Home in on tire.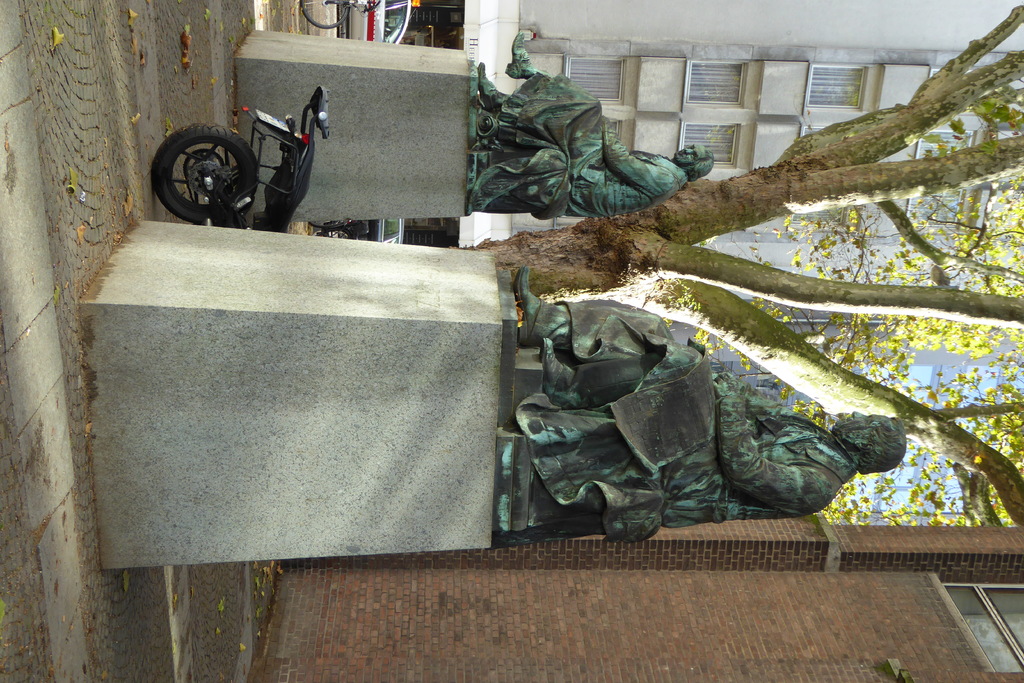
Homed in at (160,119,252,215).
